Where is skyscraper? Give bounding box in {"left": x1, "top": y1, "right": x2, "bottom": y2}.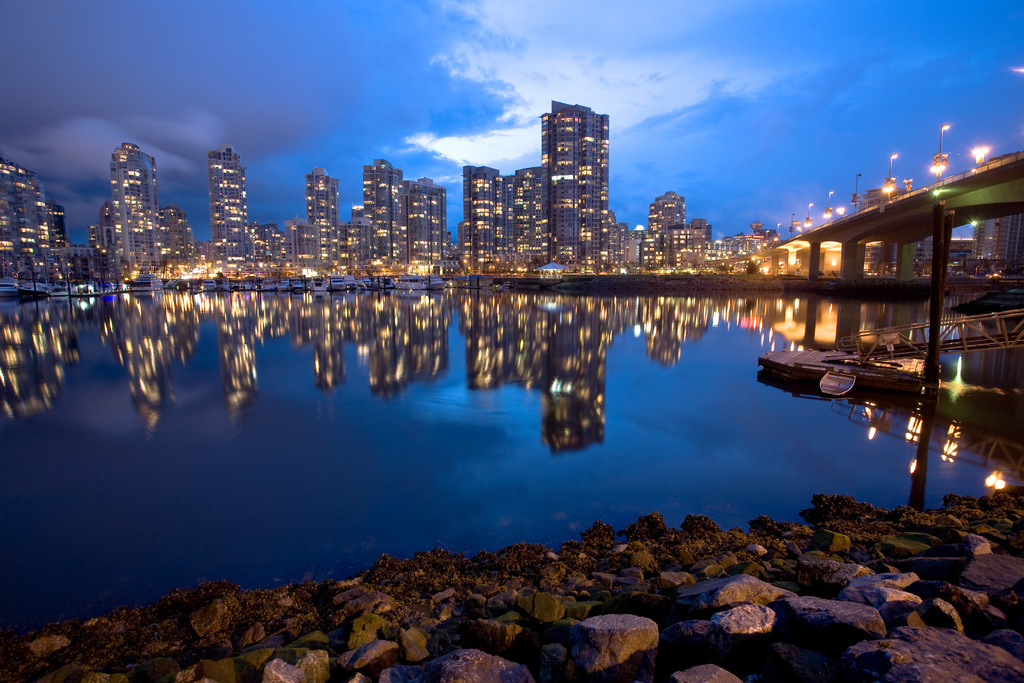
{"left": 254, "top": 227, "right": 280, "bottom": 260}.
